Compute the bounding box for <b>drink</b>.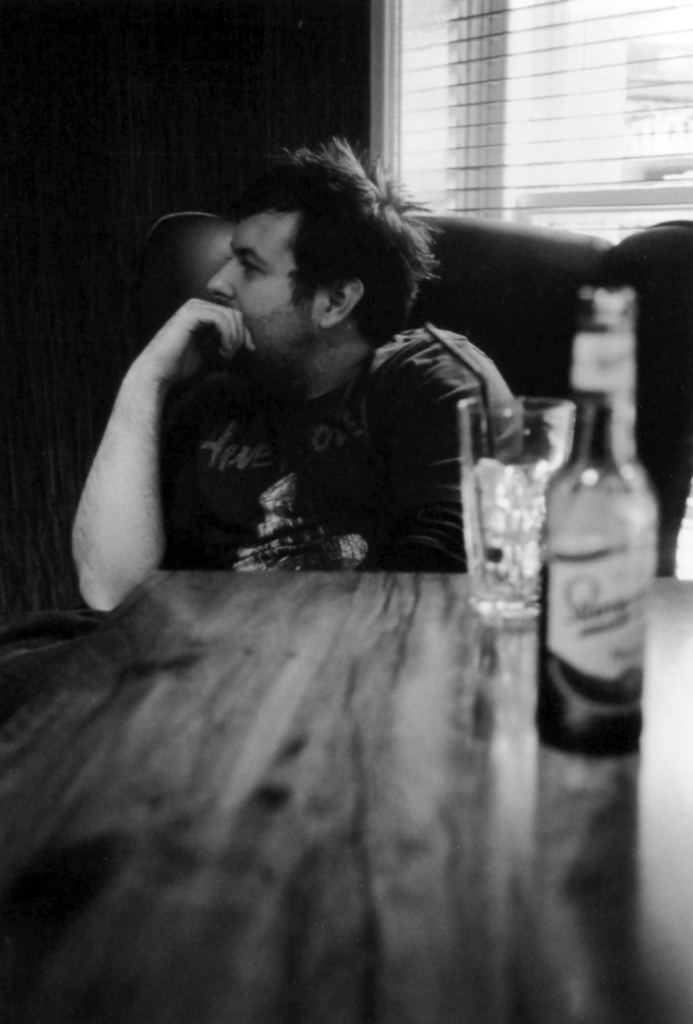
<box>464,463,563,620</box>.
